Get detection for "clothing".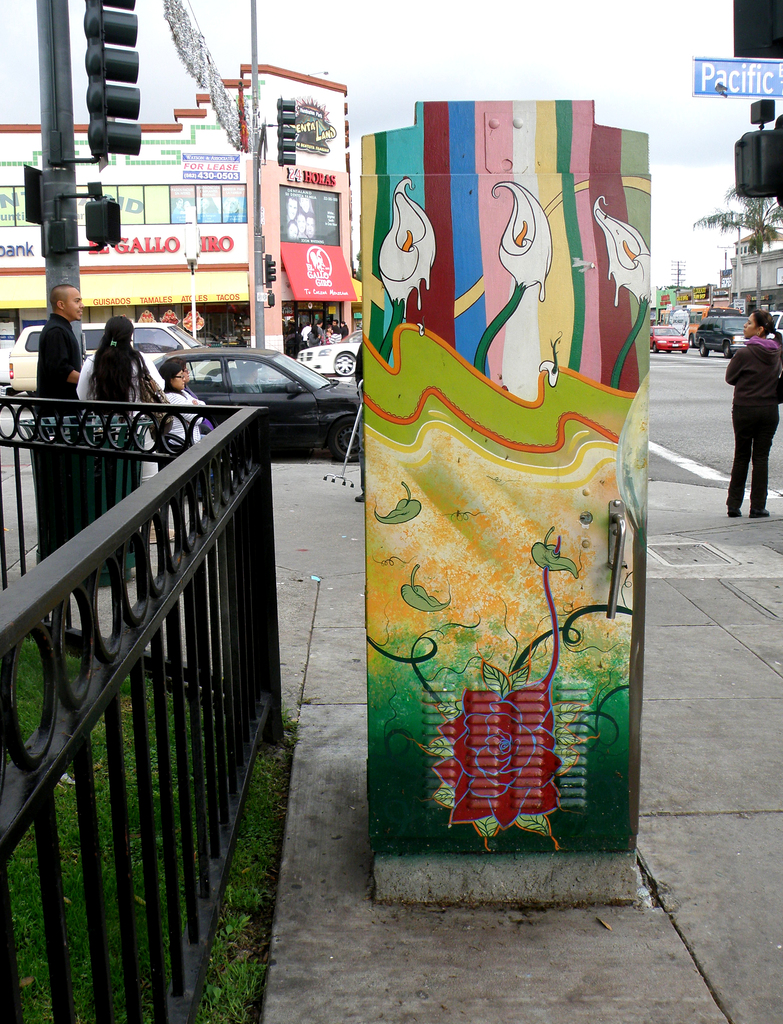
Detection: x1=716 y1=333 x2=782 y2=502.
